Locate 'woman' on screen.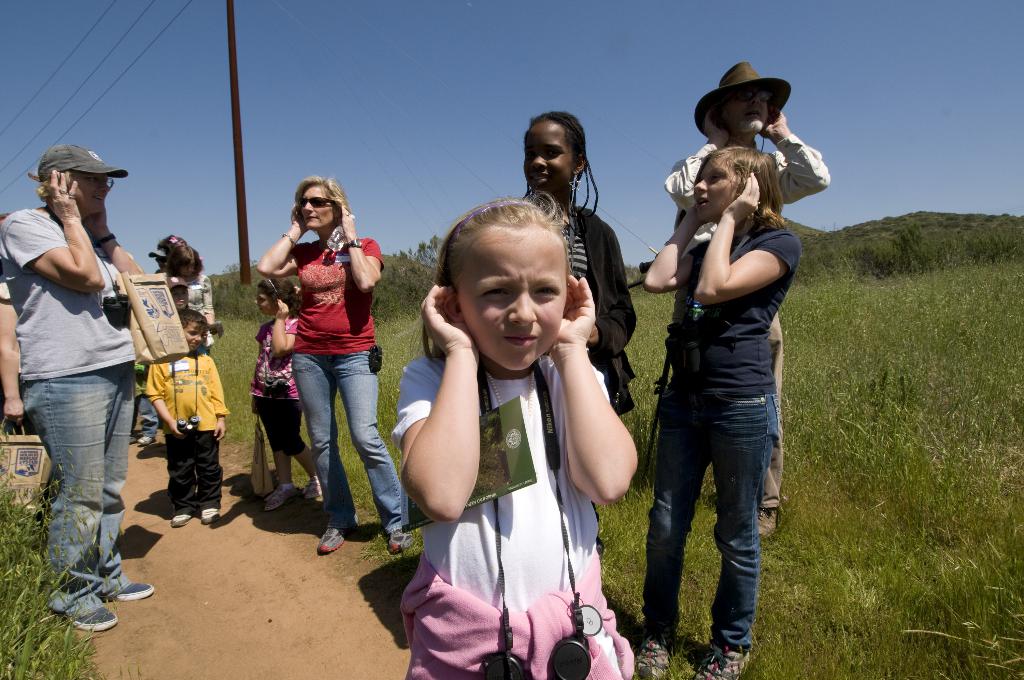
On screen at rect(646, 150, 801, 679).
